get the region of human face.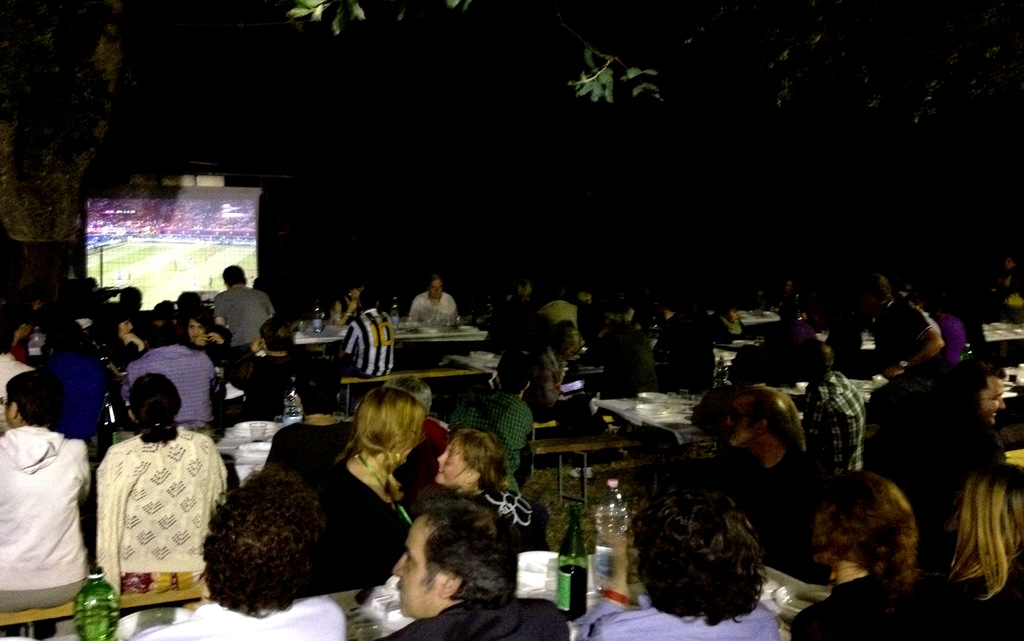
rect(429, 281, 444, 308).
